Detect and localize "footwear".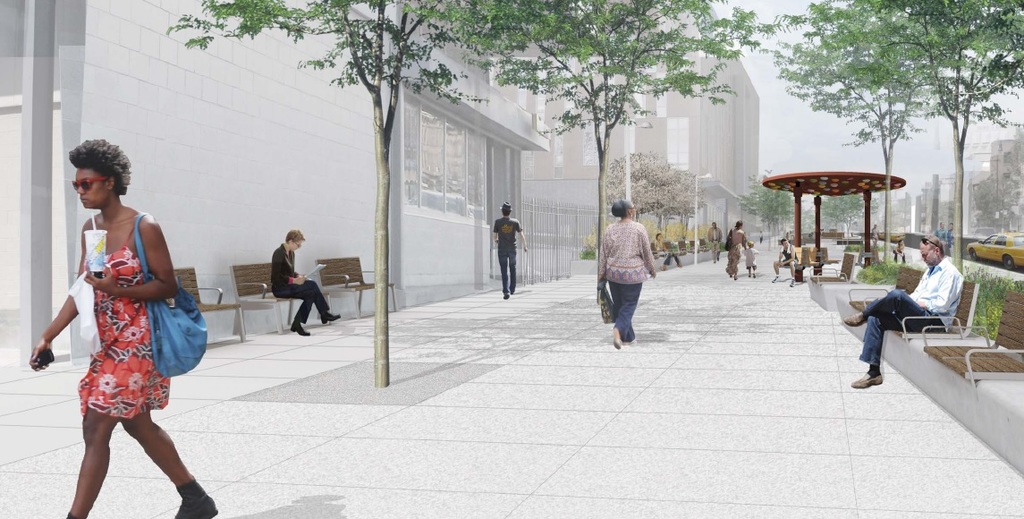
Localized at [320,310,343,323].
